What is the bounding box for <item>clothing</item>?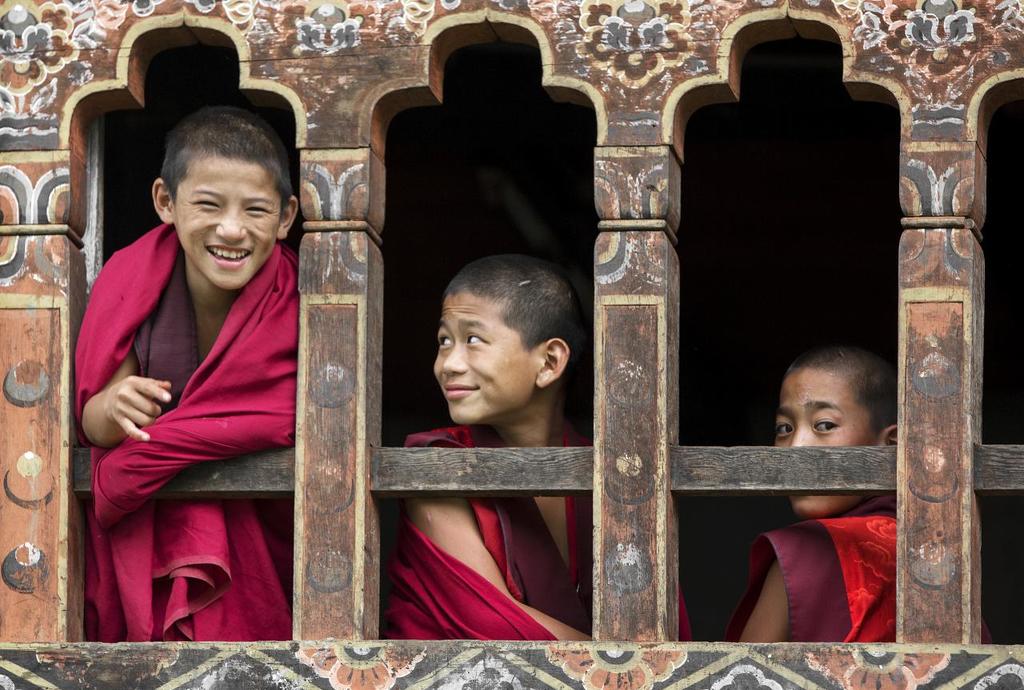
left=373, top=421, right=694, bottom=644.
